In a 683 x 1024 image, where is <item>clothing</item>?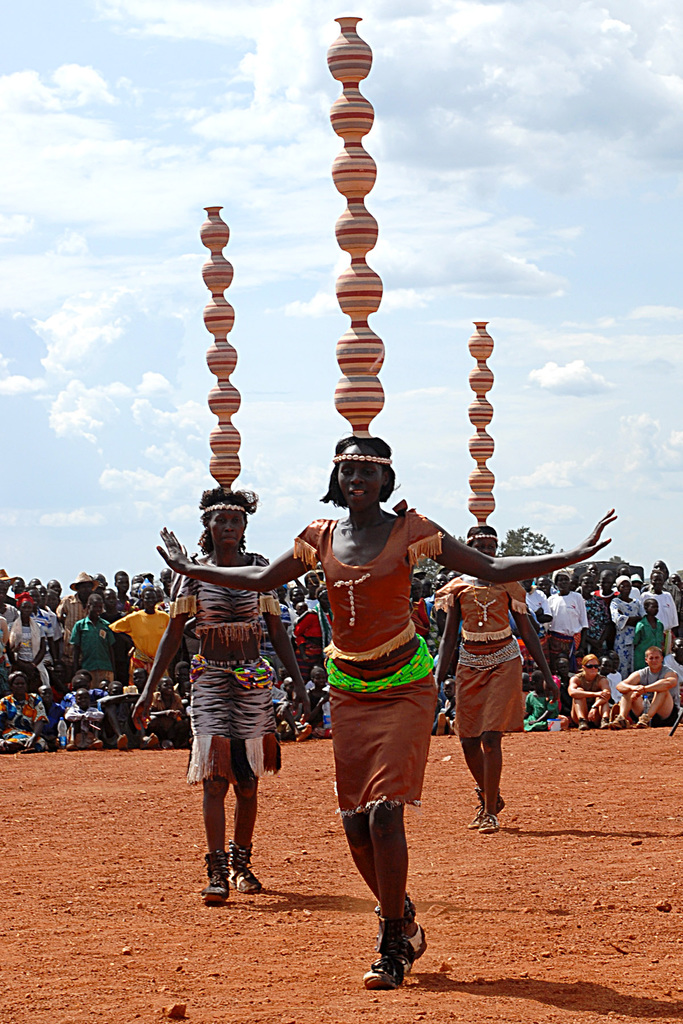
[0, 690, 47, 748].
